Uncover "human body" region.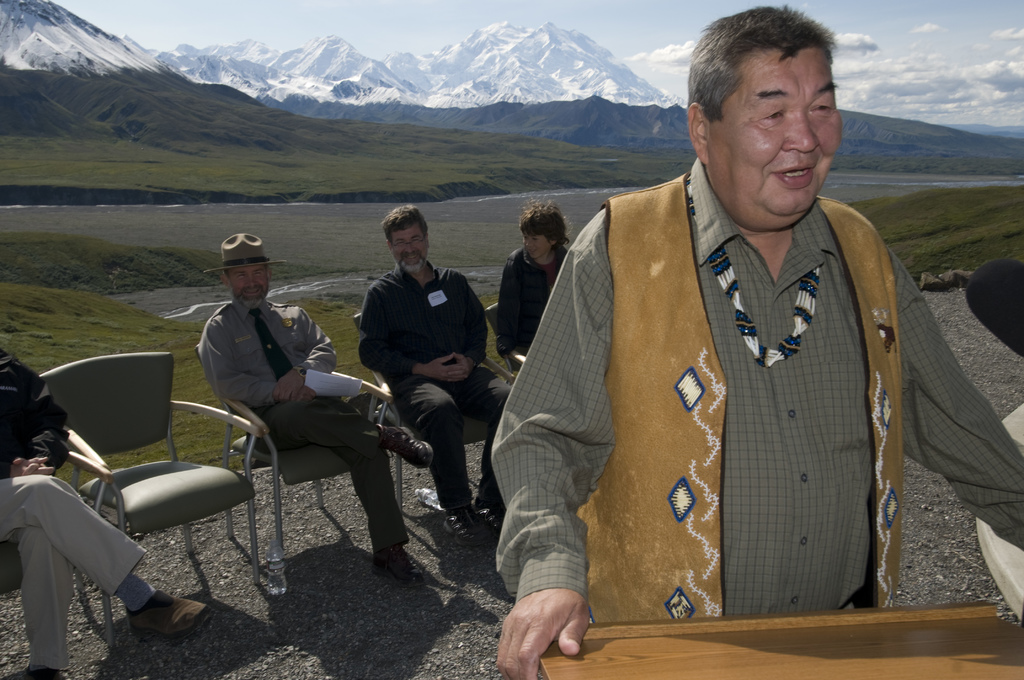
Uncovered: locate(193, 250, 413, 576).
